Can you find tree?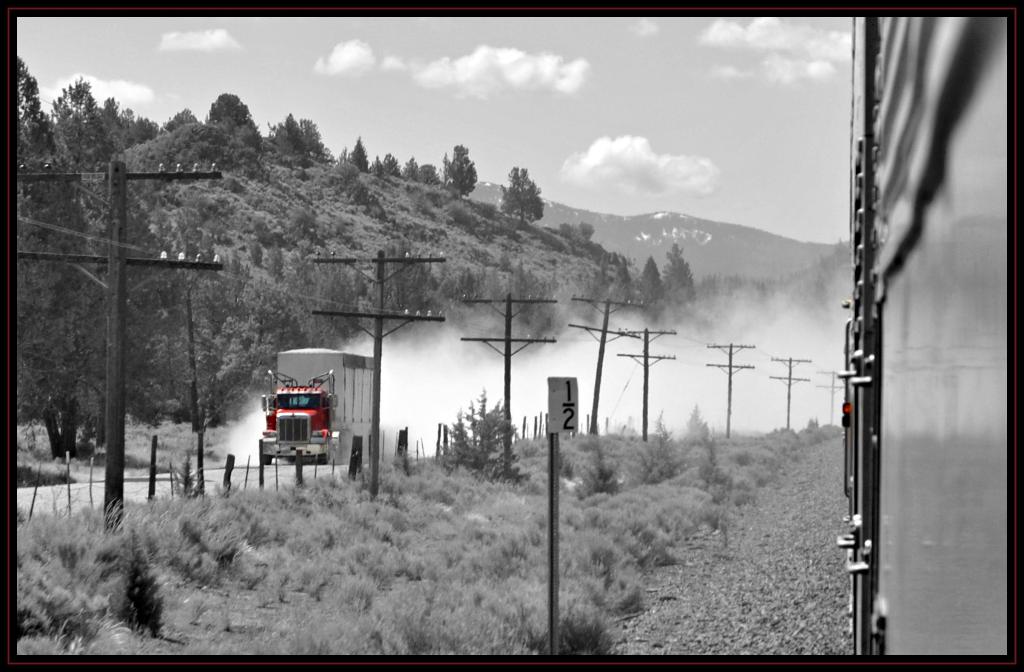
Yes, bounding box: box=[440, 138, 483, 199].
